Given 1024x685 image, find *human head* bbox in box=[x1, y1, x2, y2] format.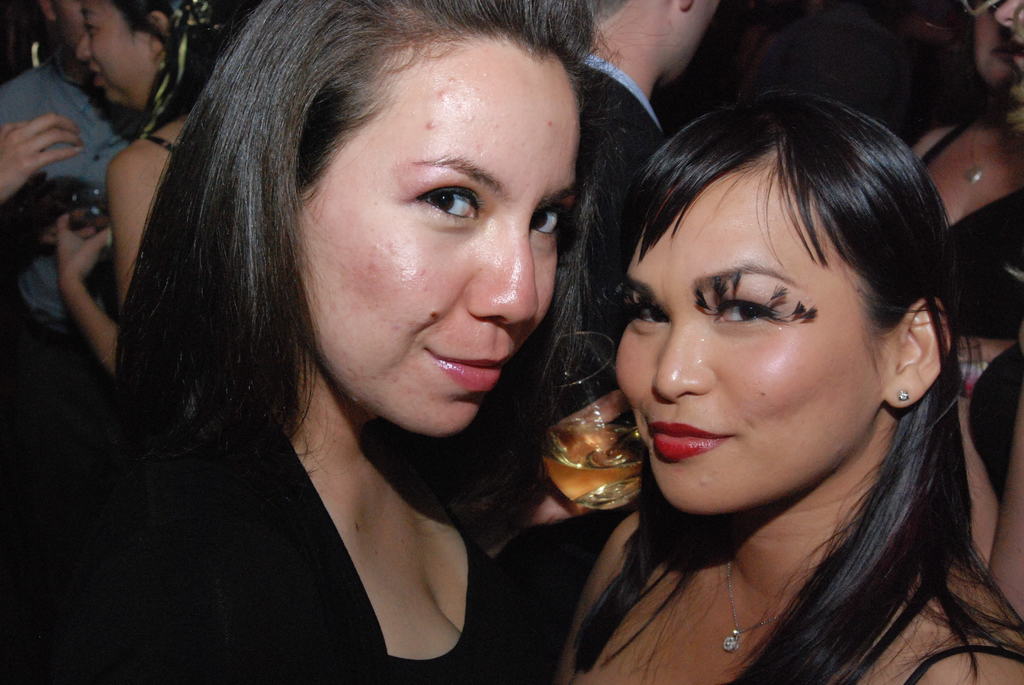
box=[194, 0, 577, 437].
